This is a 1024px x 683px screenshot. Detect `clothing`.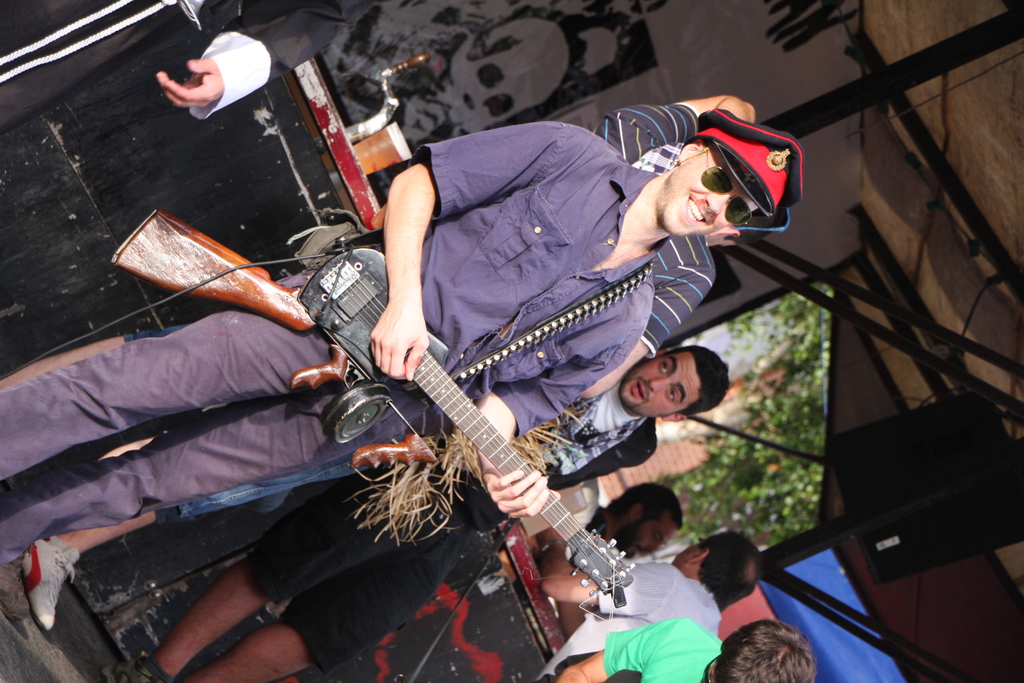
box=[585, 513, 604, 536].
